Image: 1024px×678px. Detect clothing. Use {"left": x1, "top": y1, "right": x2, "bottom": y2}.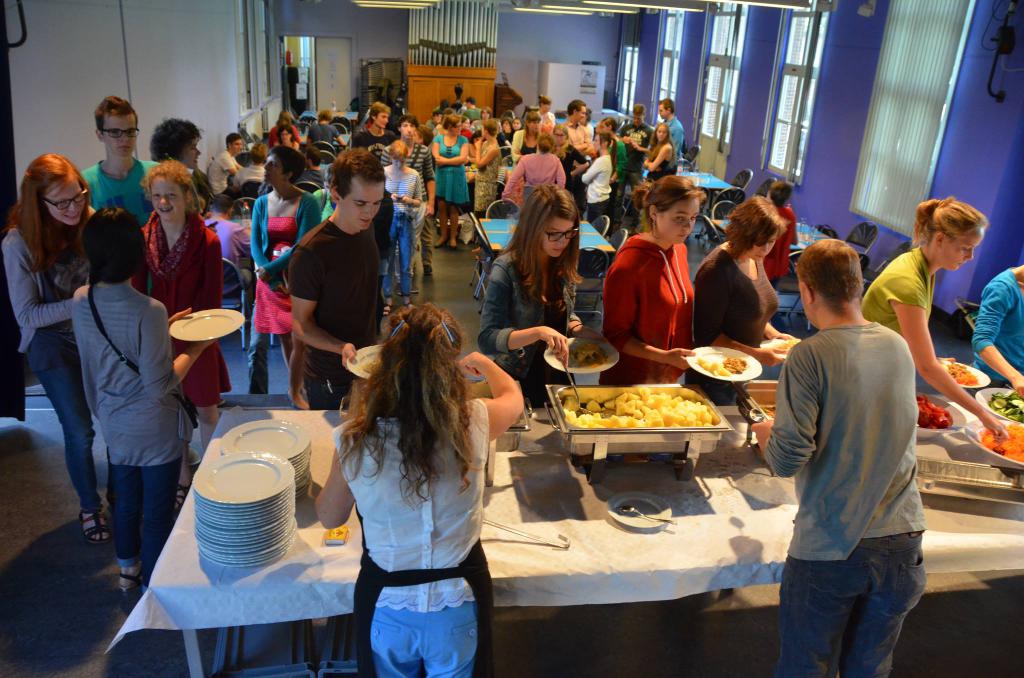
{"left": 335, "top": 396, "right": 477, "bottom": 677}.
